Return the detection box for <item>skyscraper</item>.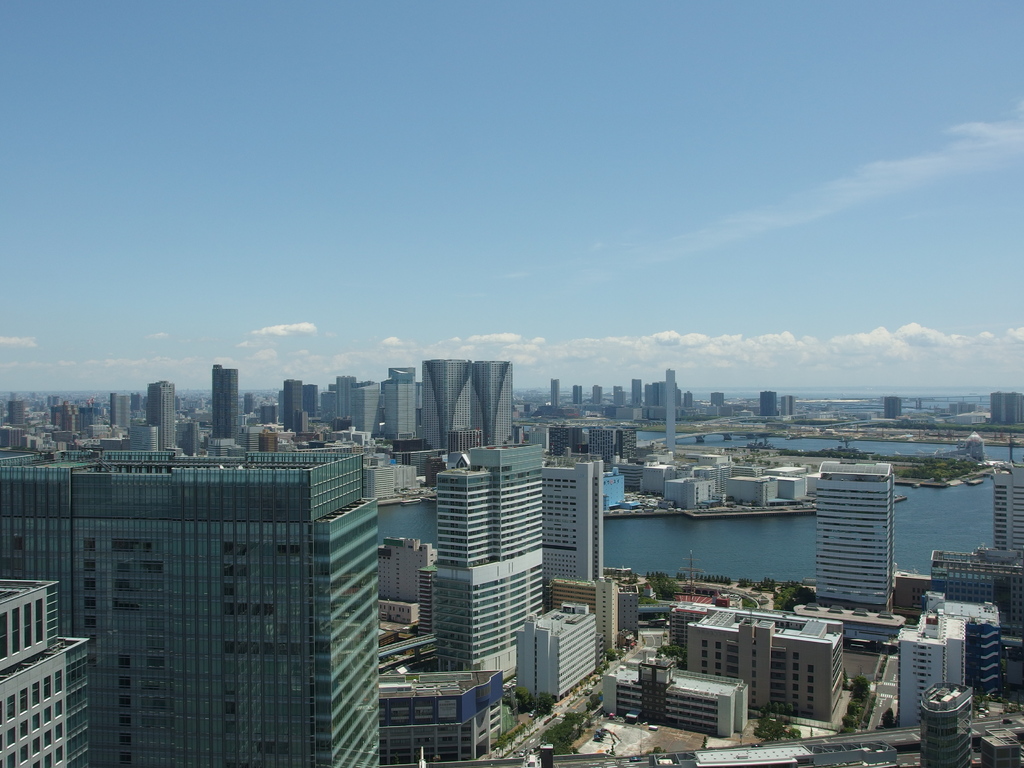
region(812, 462, 920, 629).
